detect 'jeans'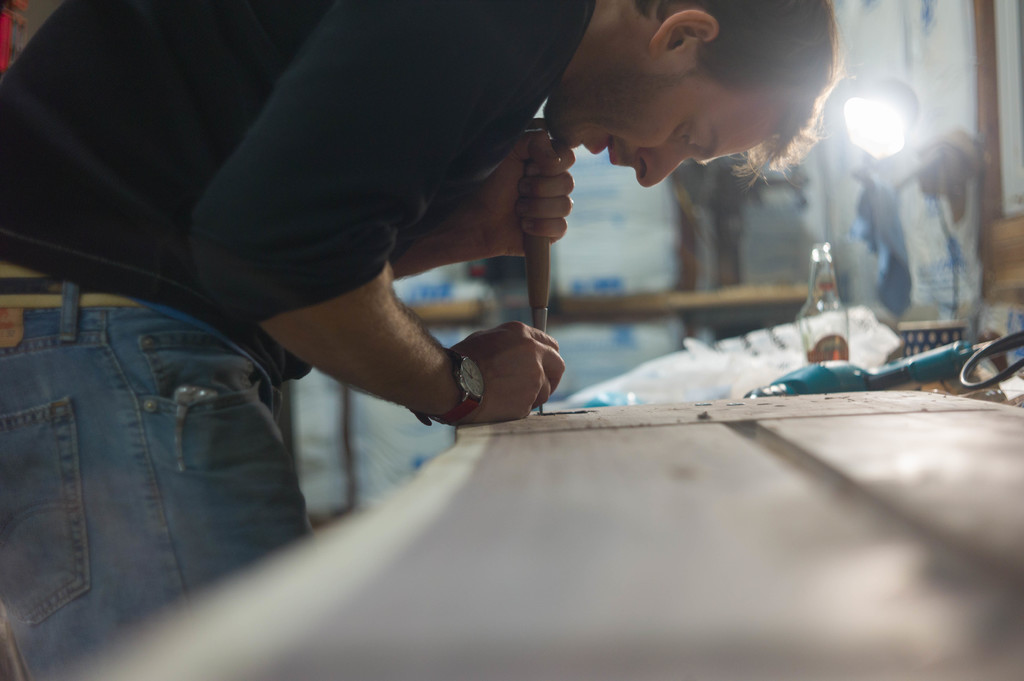
[left=0, top=260, right=316, bottom=679]
